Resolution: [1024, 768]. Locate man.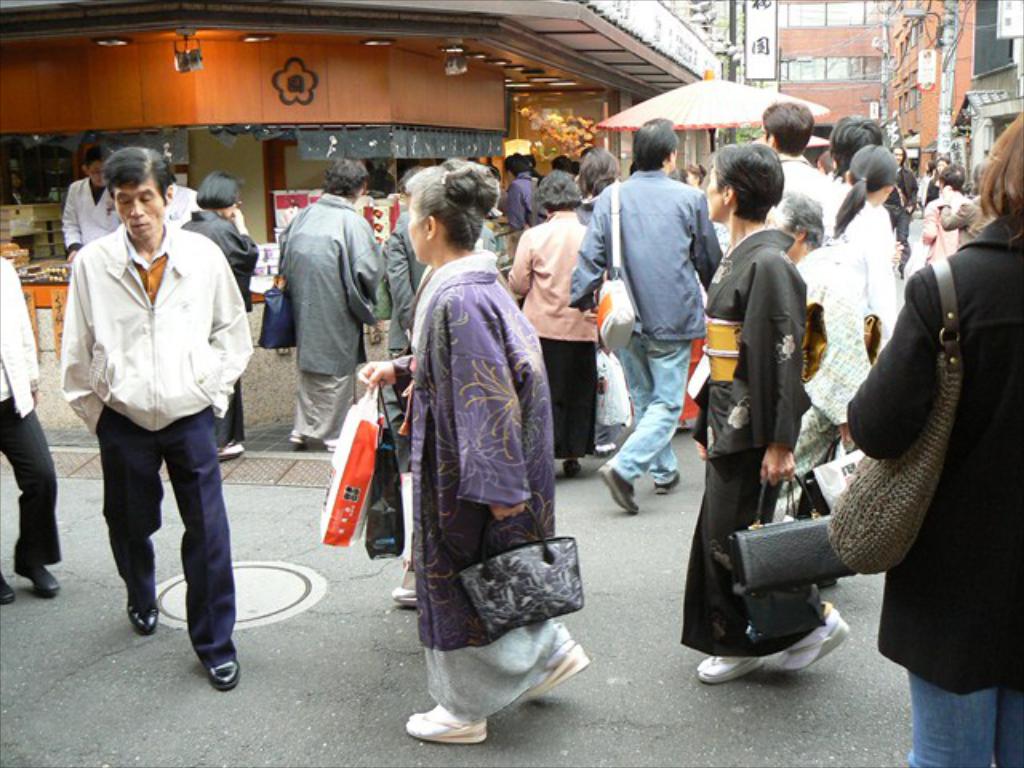
<bbox>501, 150, 534, 229</bbox>.
